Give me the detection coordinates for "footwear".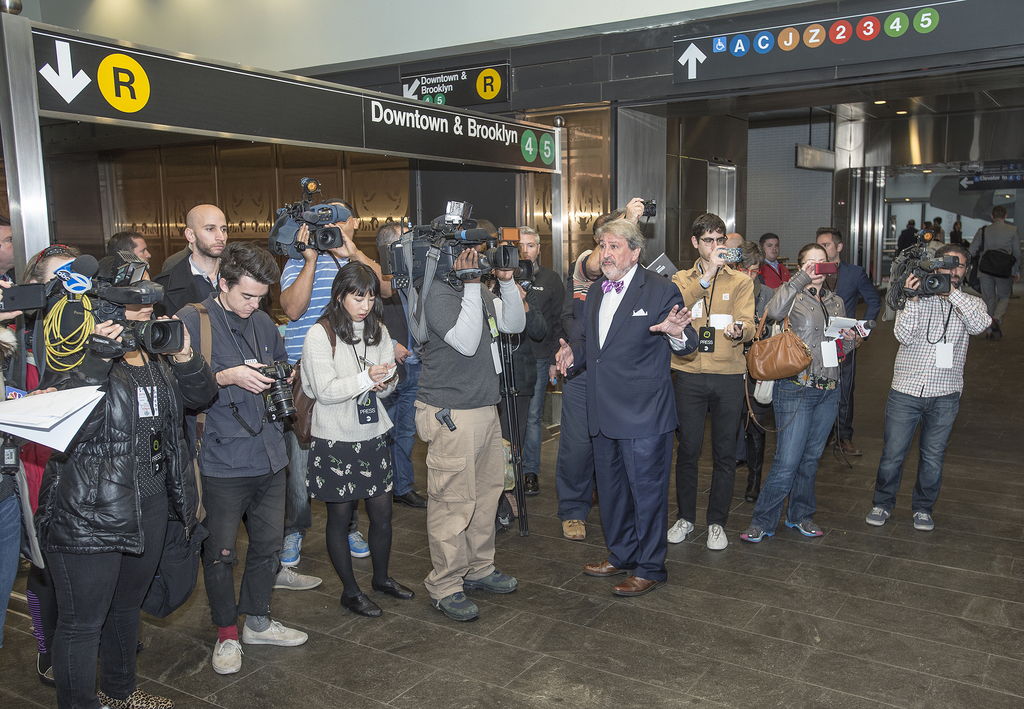
x1=557 y1=521 x2=585 y2=541.
